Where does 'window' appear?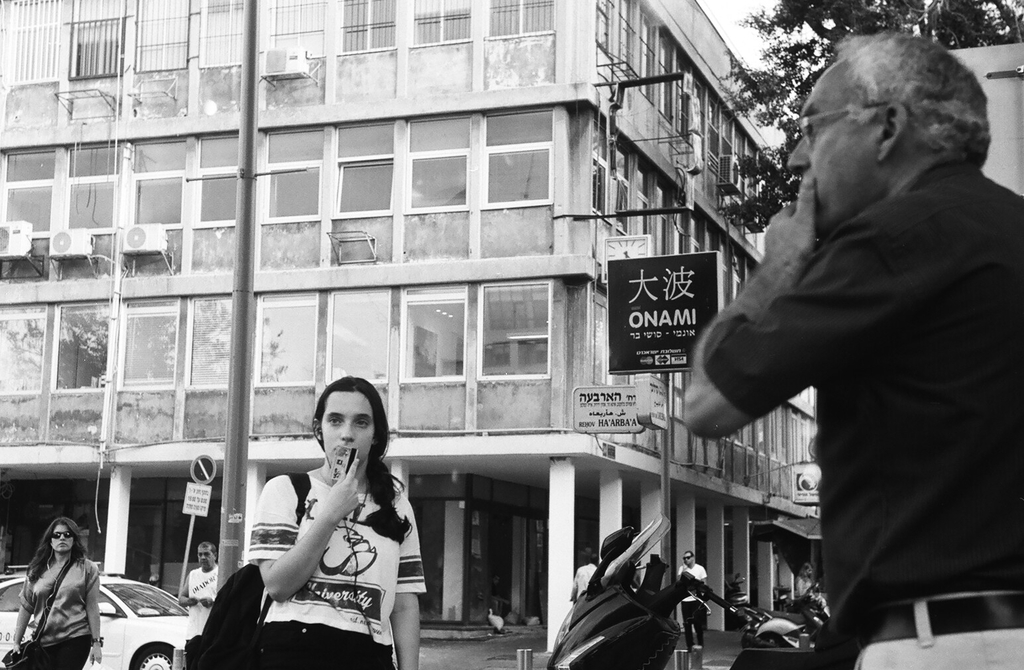
Appears at (488, 0, 554, 38).
